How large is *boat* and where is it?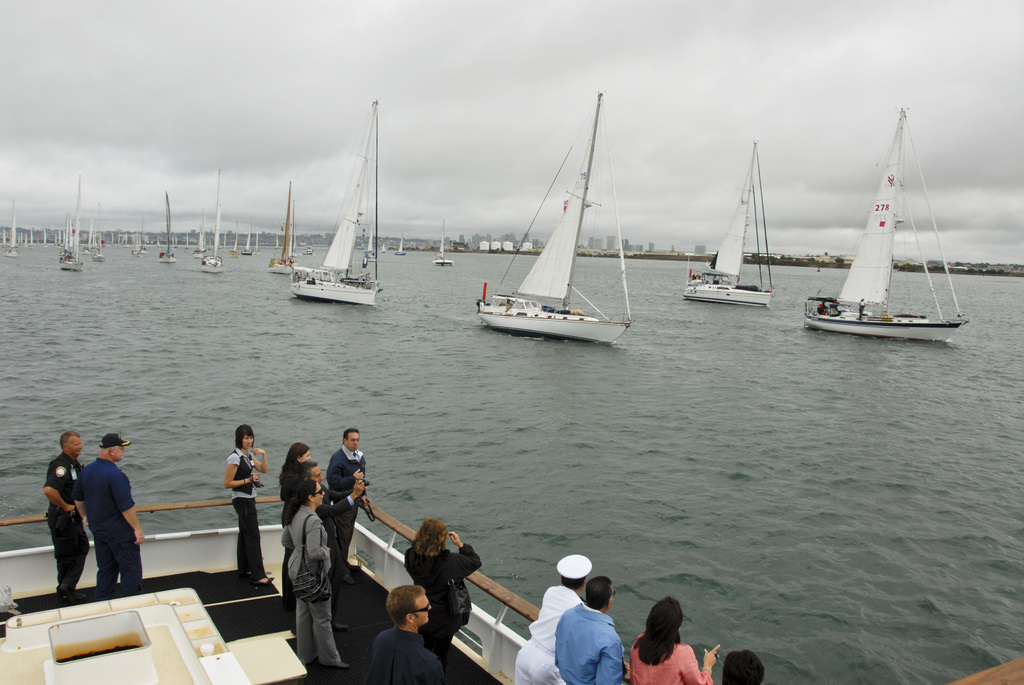
Bounding box: select_region(243, 232, 254, 254).
